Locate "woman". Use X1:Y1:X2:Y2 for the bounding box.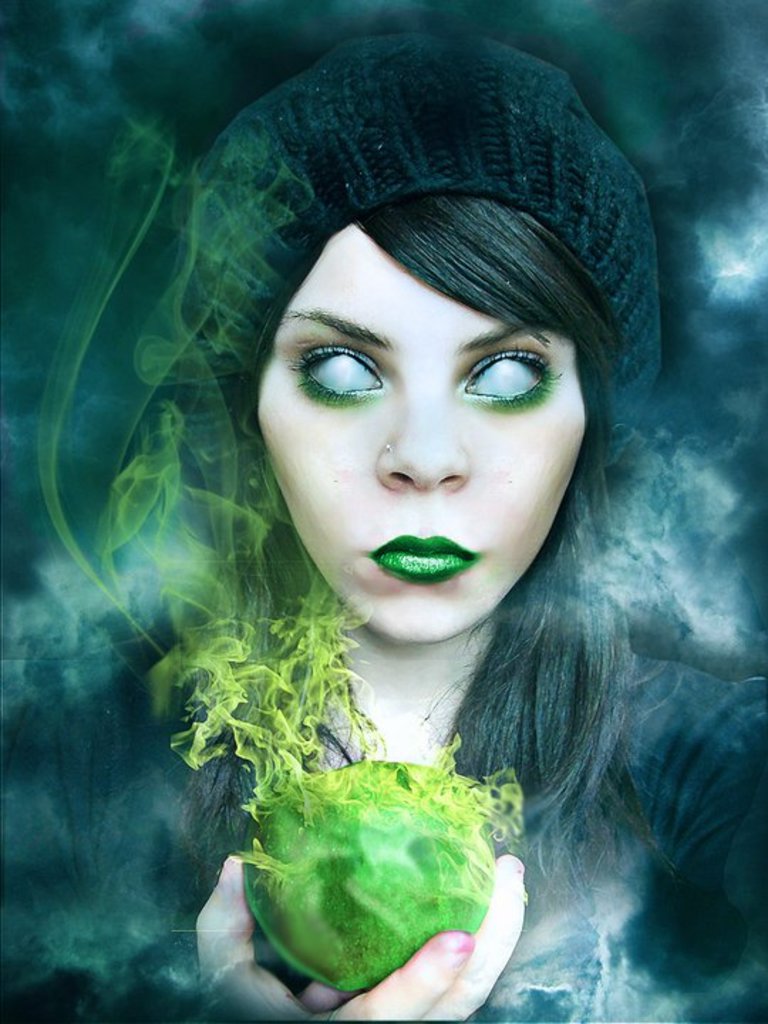
164:13:767:1023.
